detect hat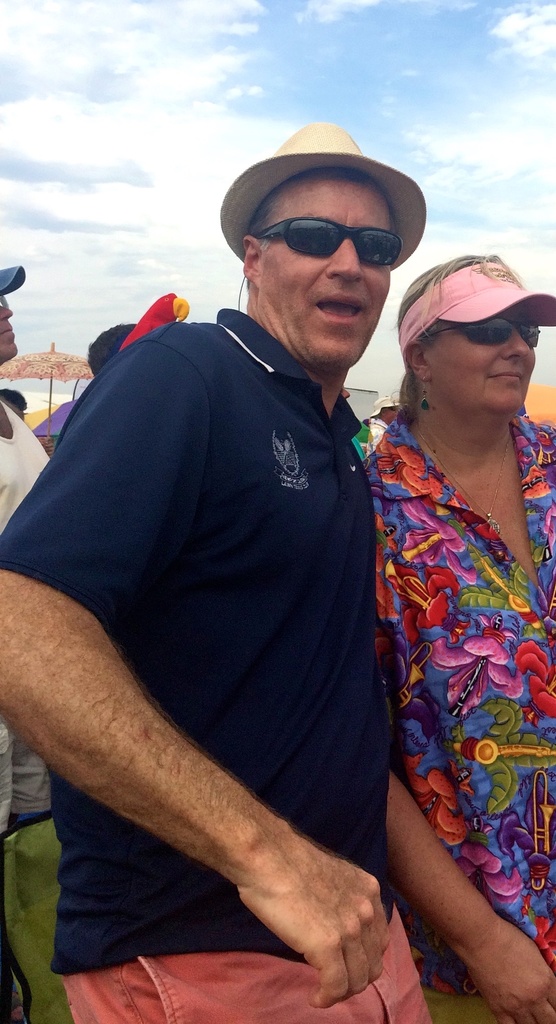
1,263,22,294
